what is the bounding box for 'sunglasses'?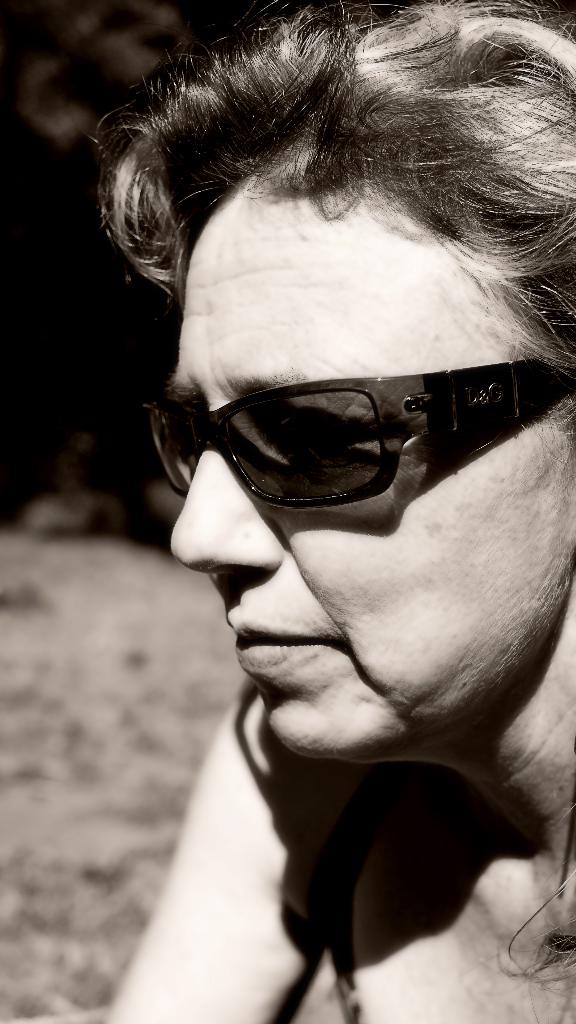
box(132, 344, 575, 517).
